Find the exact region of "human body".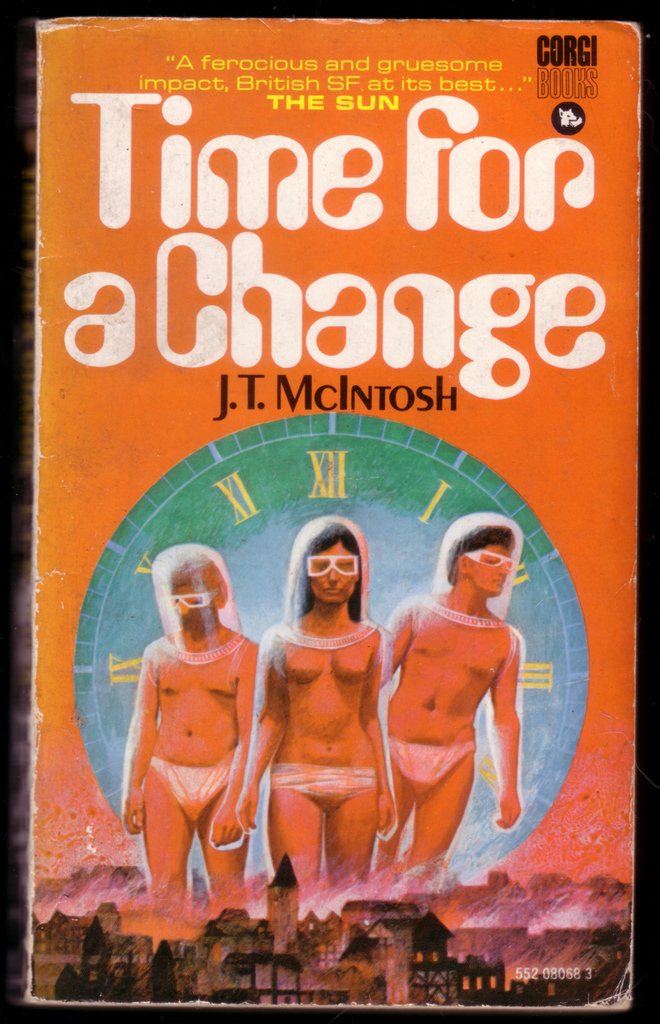
Exact region: (237, 518, 392, 898).
